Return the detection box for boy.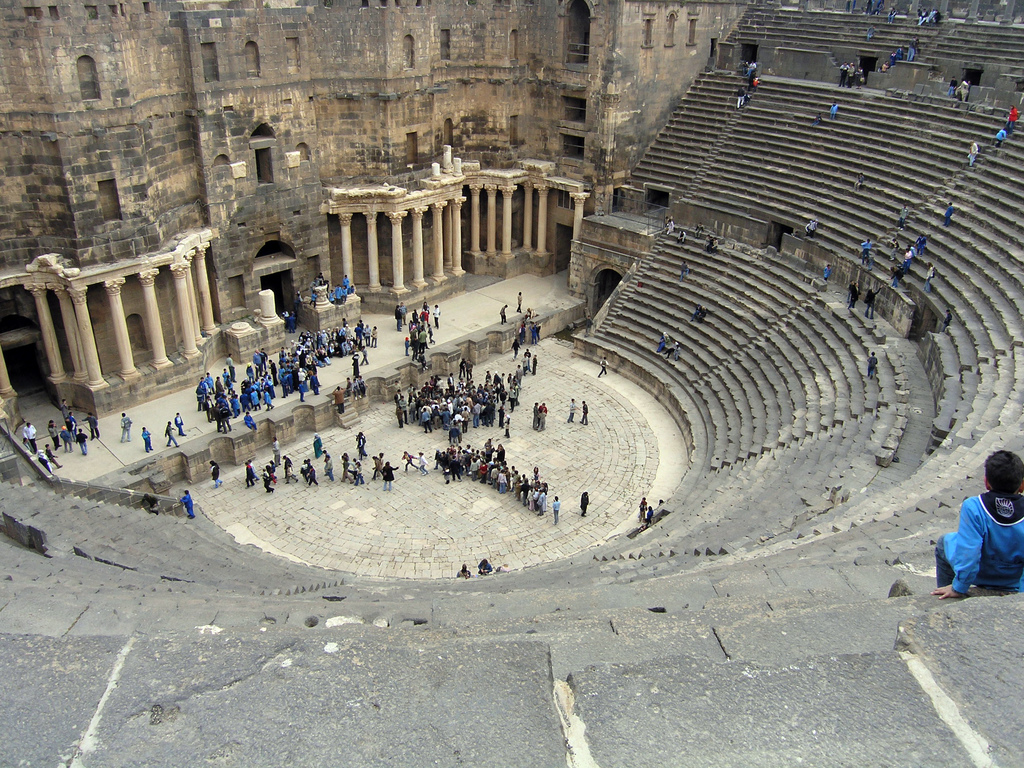
385,382,401,393.
